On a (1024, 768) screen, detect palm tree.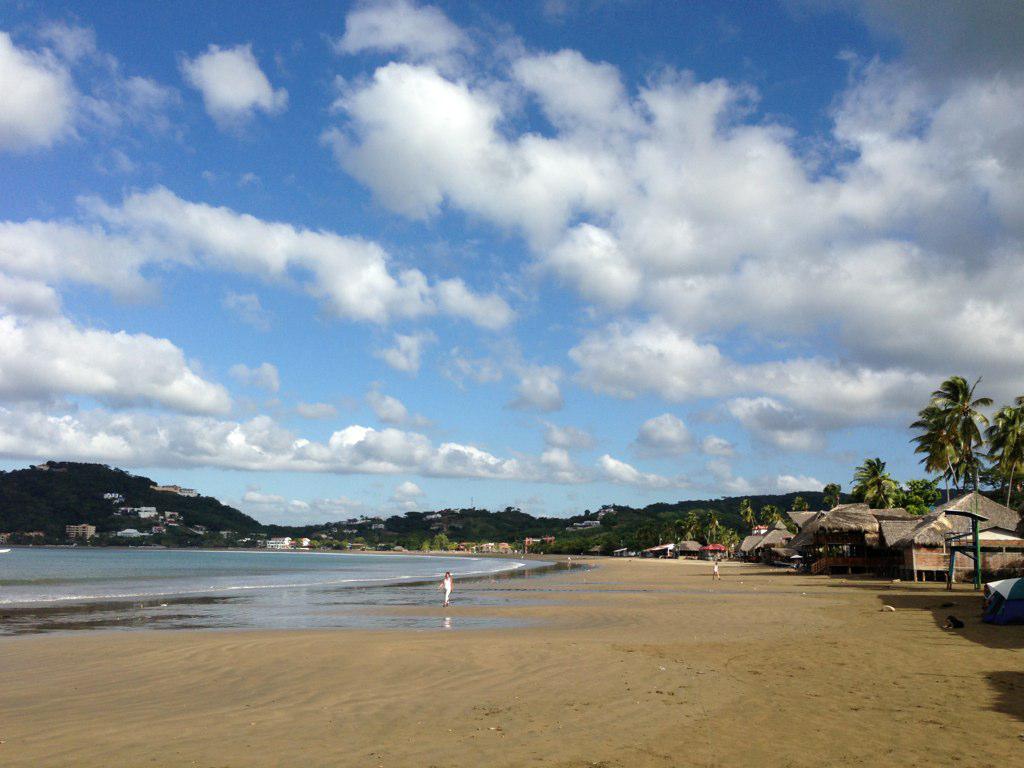
box(847, 458, 888, 504).
